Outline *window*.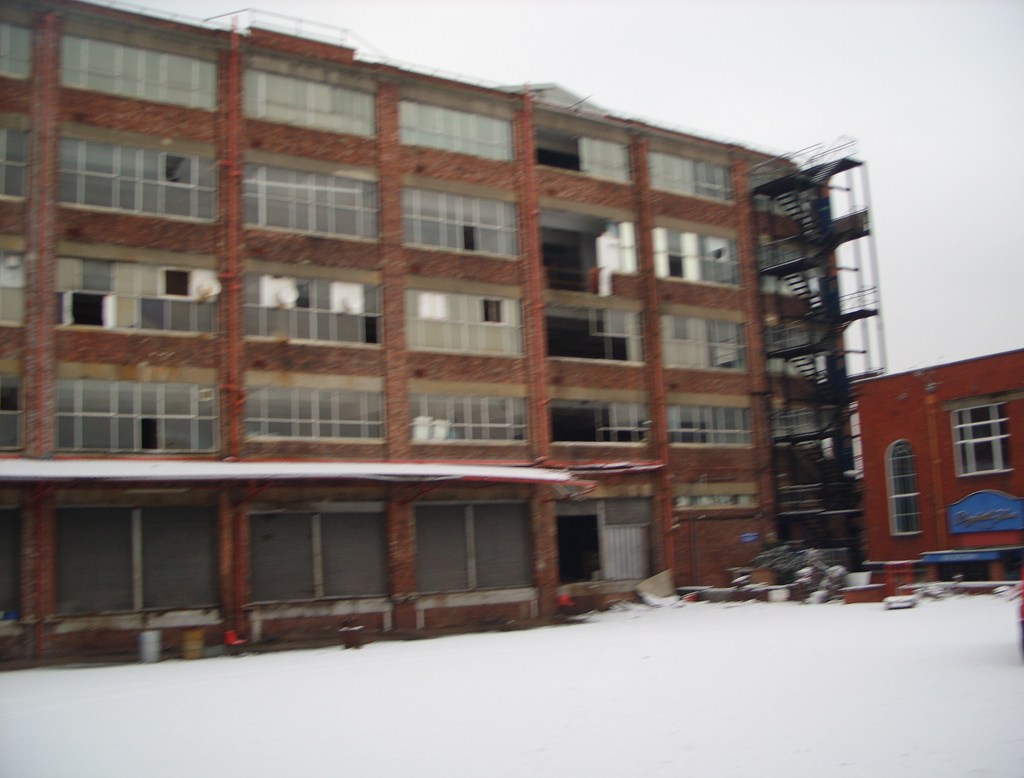
Outline: region(3, 243, 28, 328).
